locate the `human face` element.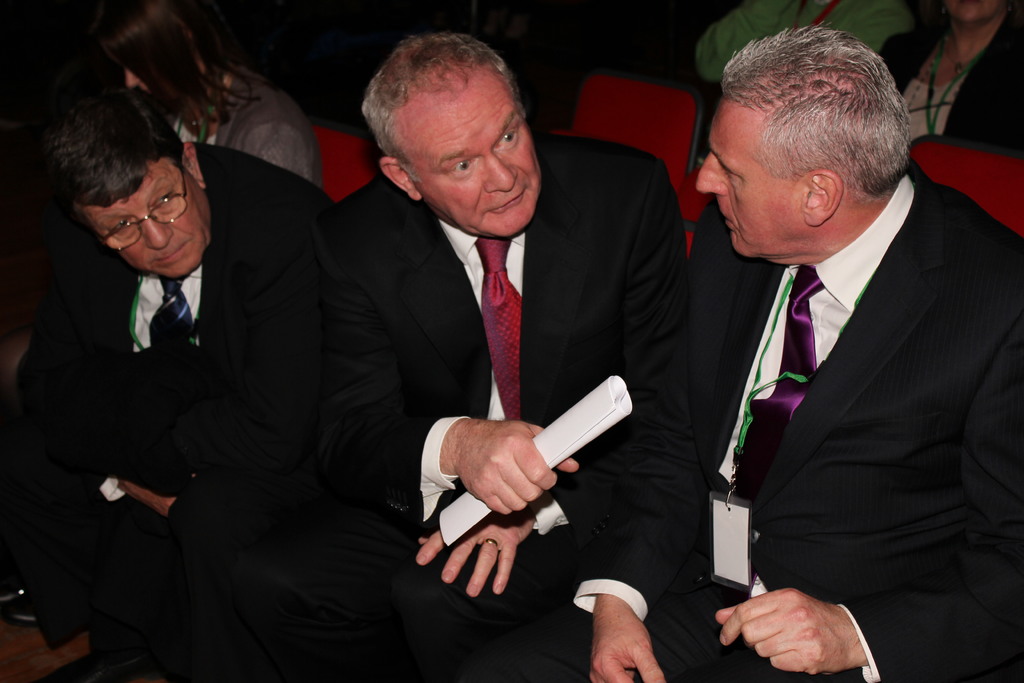
Element bbox: (x1=400, y1=71, x2=544, y2=238).
